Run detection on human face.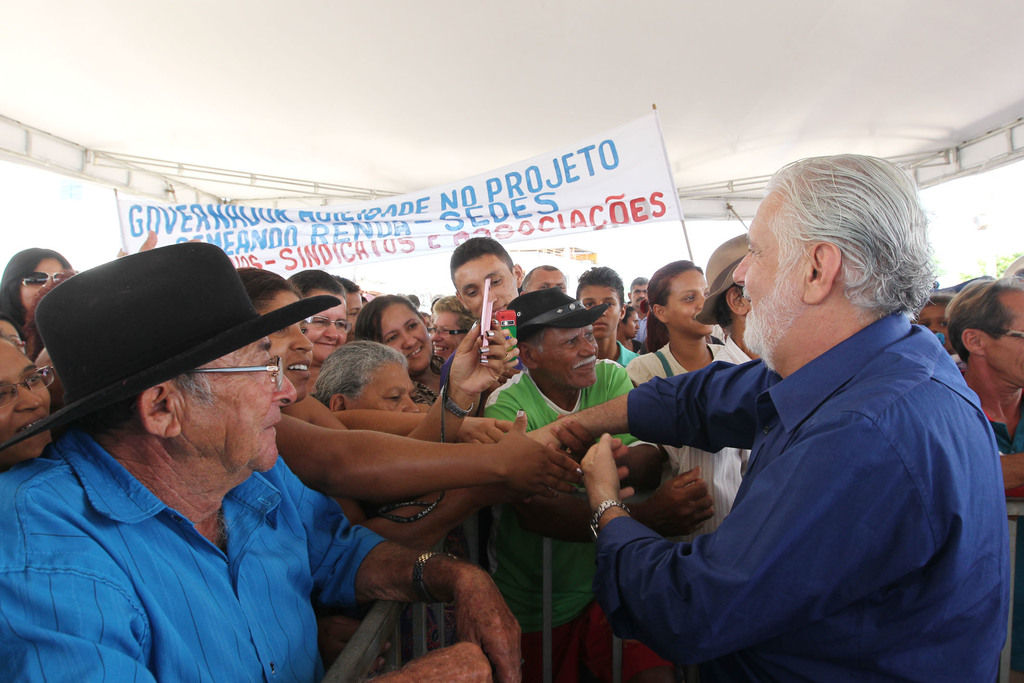
Result: pyautogui.locateOnScreen(617, 306, 641, 343).
